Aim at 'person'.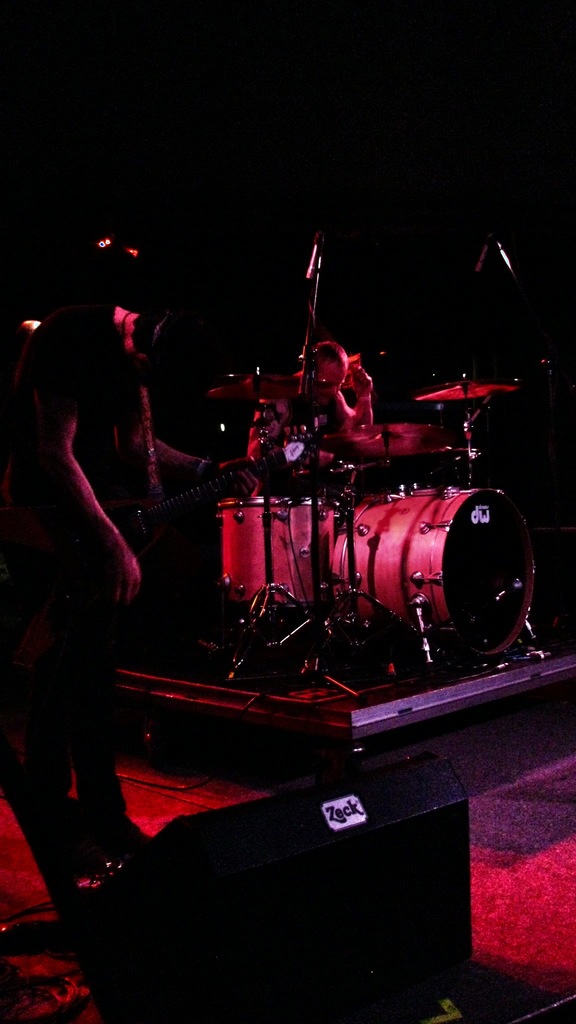
Aimed at x1=251 y1=344 x2=378 y2=452.
